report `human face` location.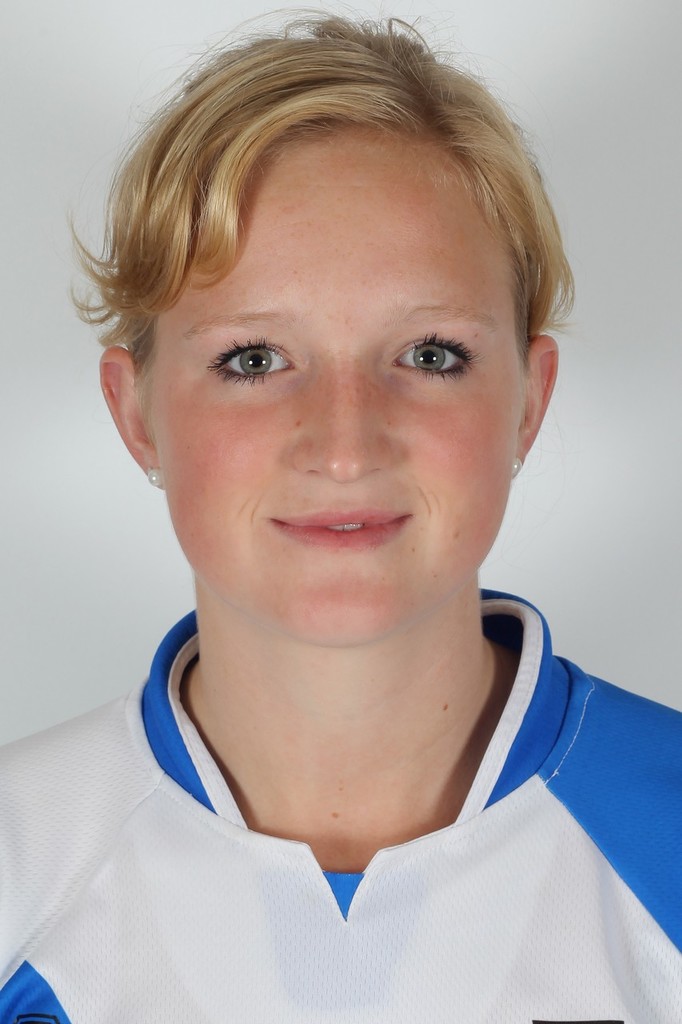
Report: (left=147, top=114, right=528, bottom=650).
